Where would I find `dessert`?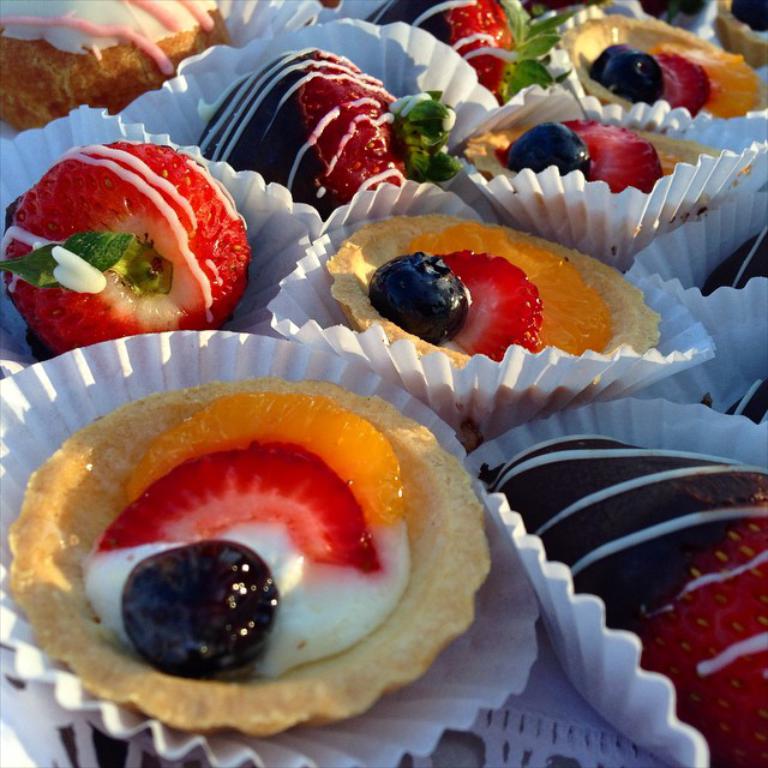
At (left=563, top=11, right=756, bottom=110).
